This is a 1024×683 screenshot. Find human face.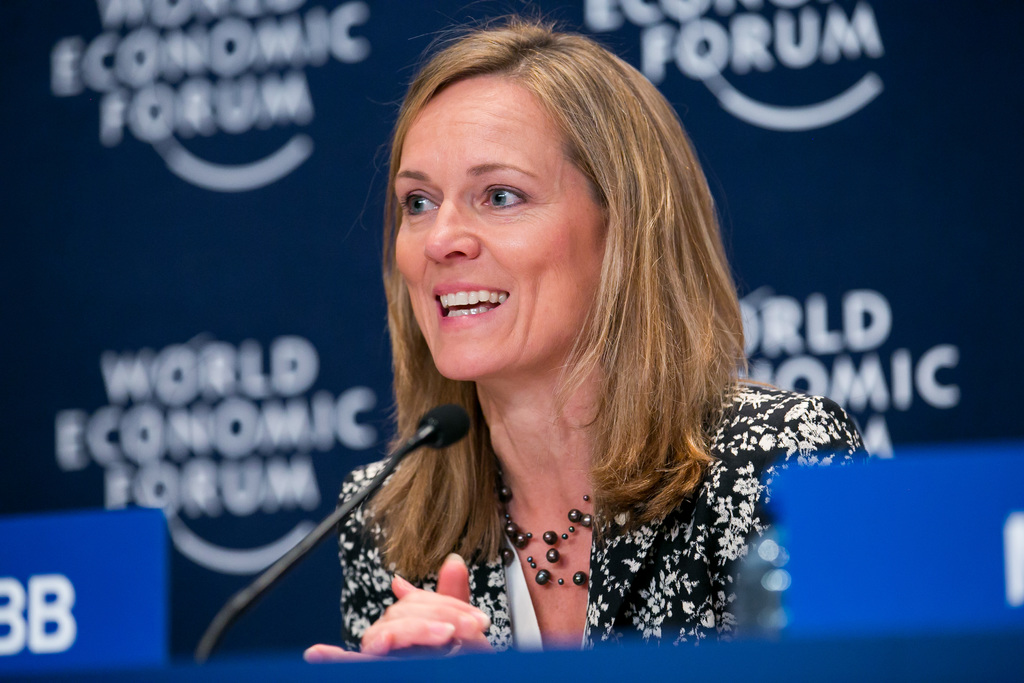
Bounding box: <region>392, 74, 609, 386</region>.
